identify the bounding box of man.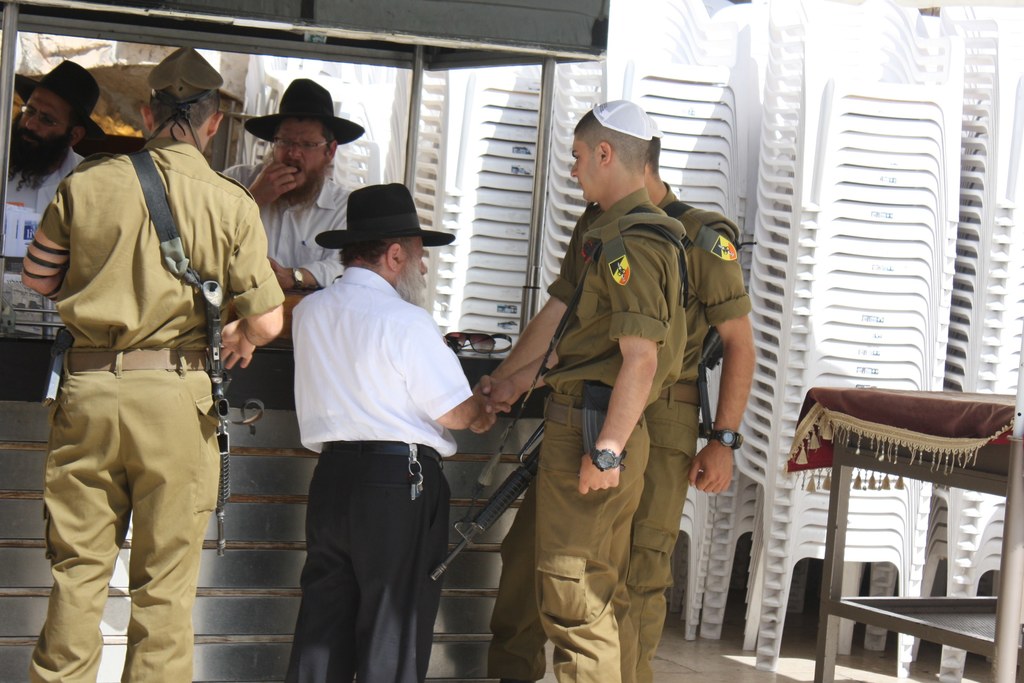
[left=0, top=60, right=112, bottom=258].
